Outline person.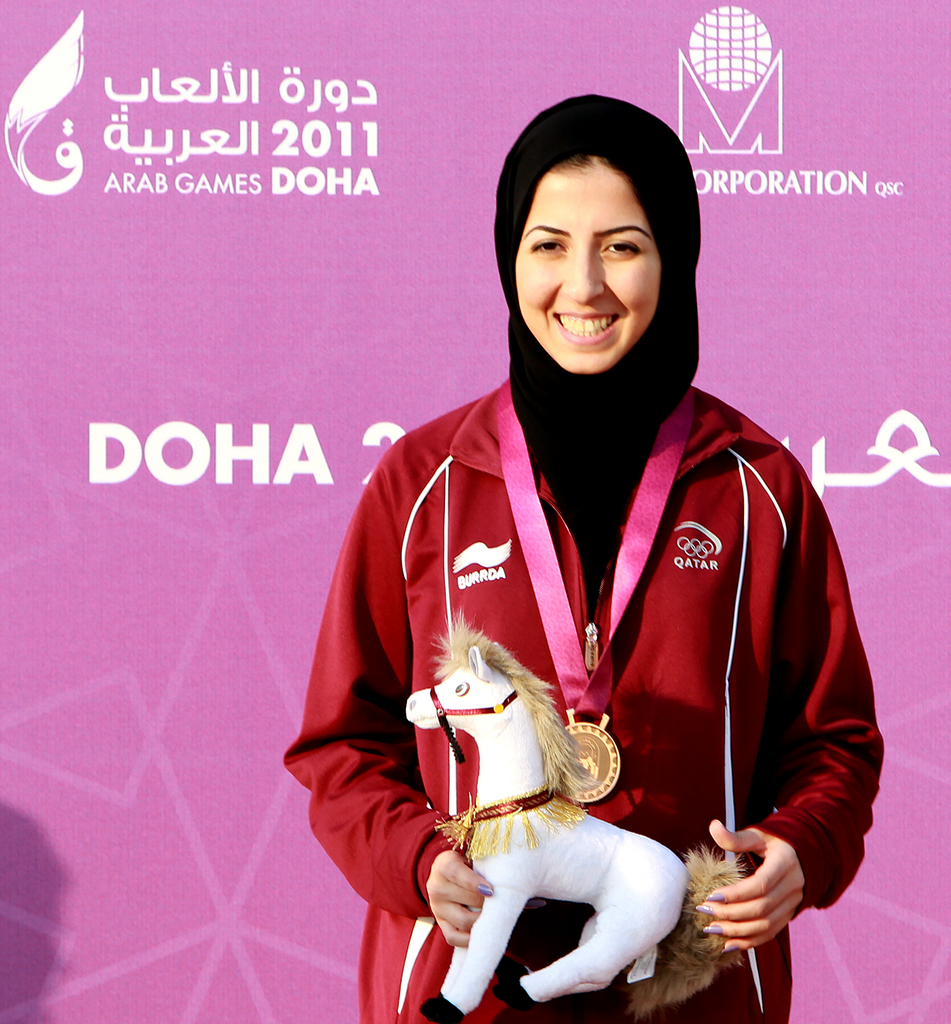
Outline: detection(293, 75, 868, 1009).
